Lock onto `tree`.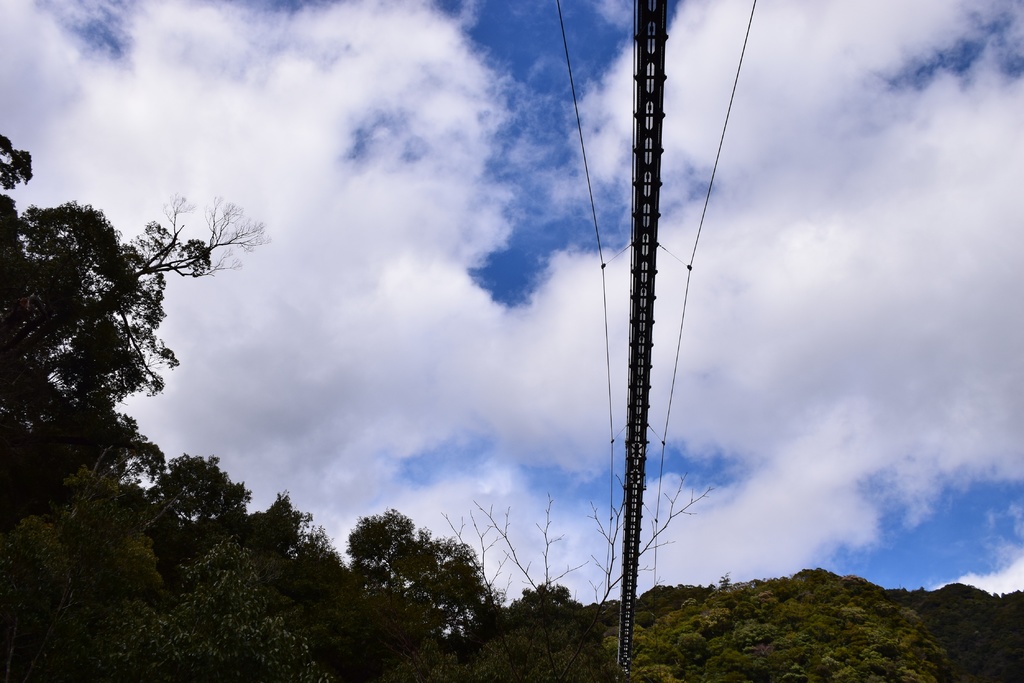
Locked: {"left": 349, "top": 509, "right": 415, "bottom": 570}.
